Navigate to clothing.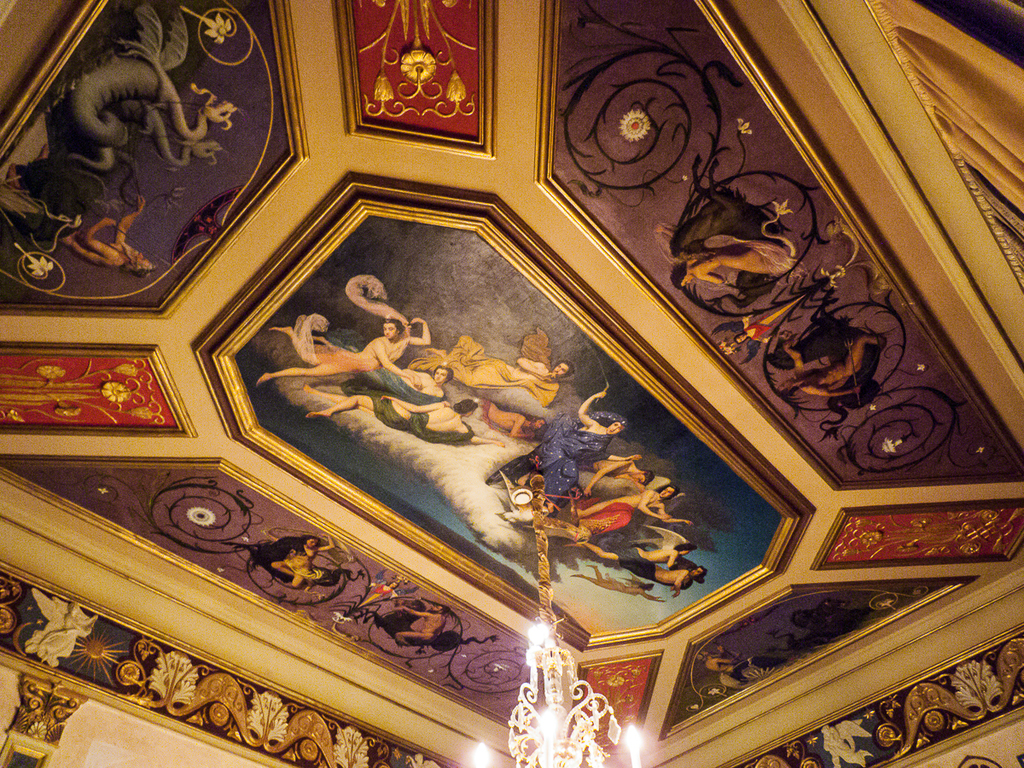
Navigation target: 338 362 448 401.
